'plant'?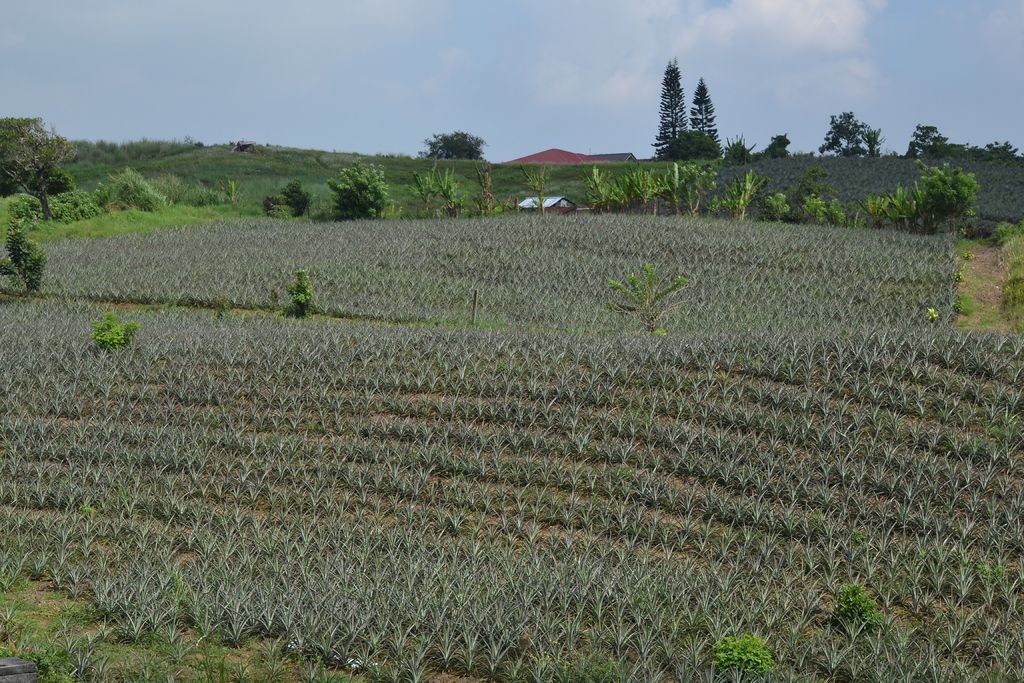
BBox(287, 266, 316, 318)
